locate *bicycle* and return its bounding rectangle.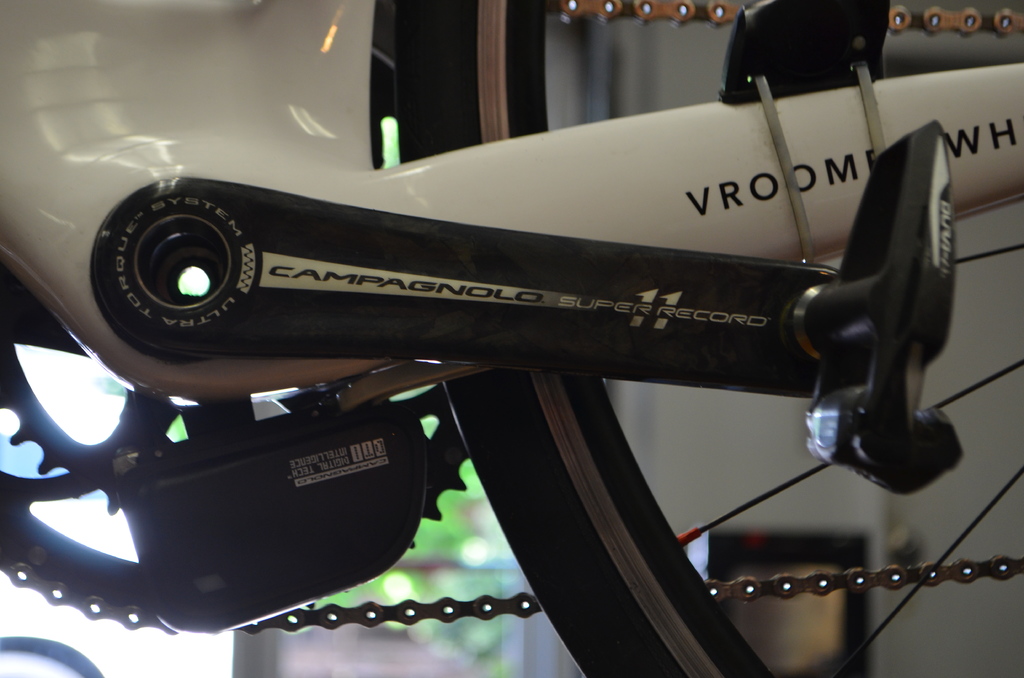
[0, 0, 1023, 677].
